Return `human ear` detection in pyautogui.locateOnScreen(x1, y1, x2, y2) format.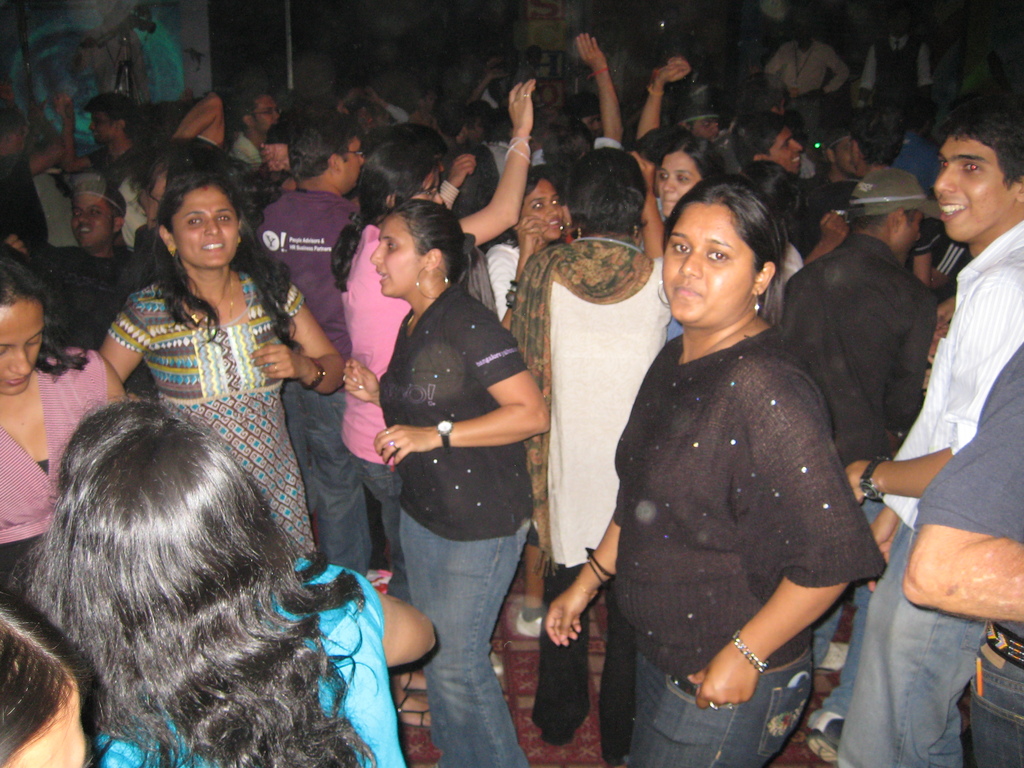
pyautogui.locateOnScreen(888, 207, 899, 233).
